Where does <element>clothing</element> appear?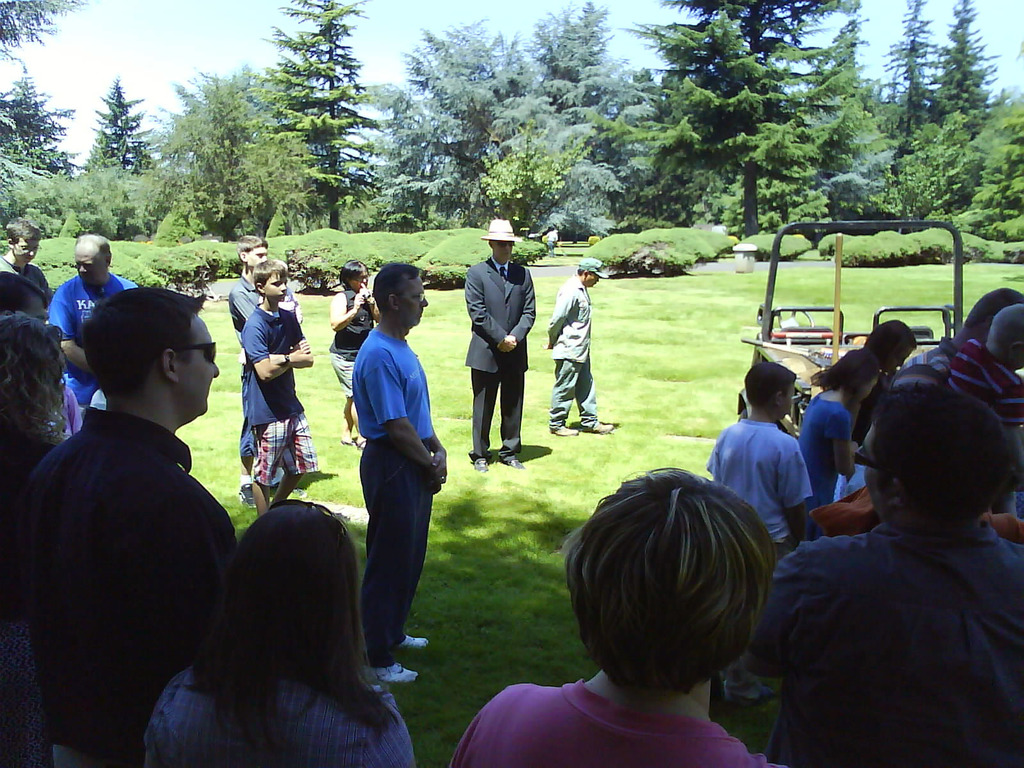
Appears at <bbox>48, 274, 139, 405</bbox>.
